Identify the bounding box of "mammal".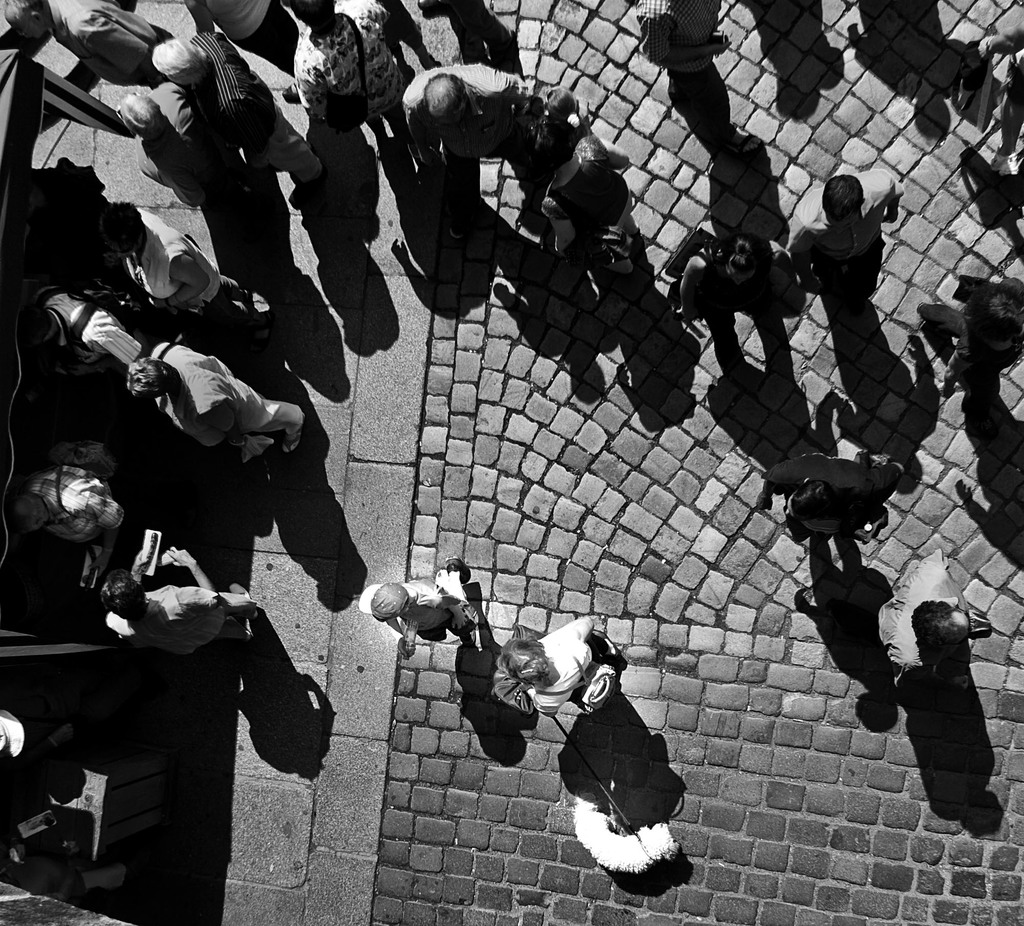
868 544 998 695.
